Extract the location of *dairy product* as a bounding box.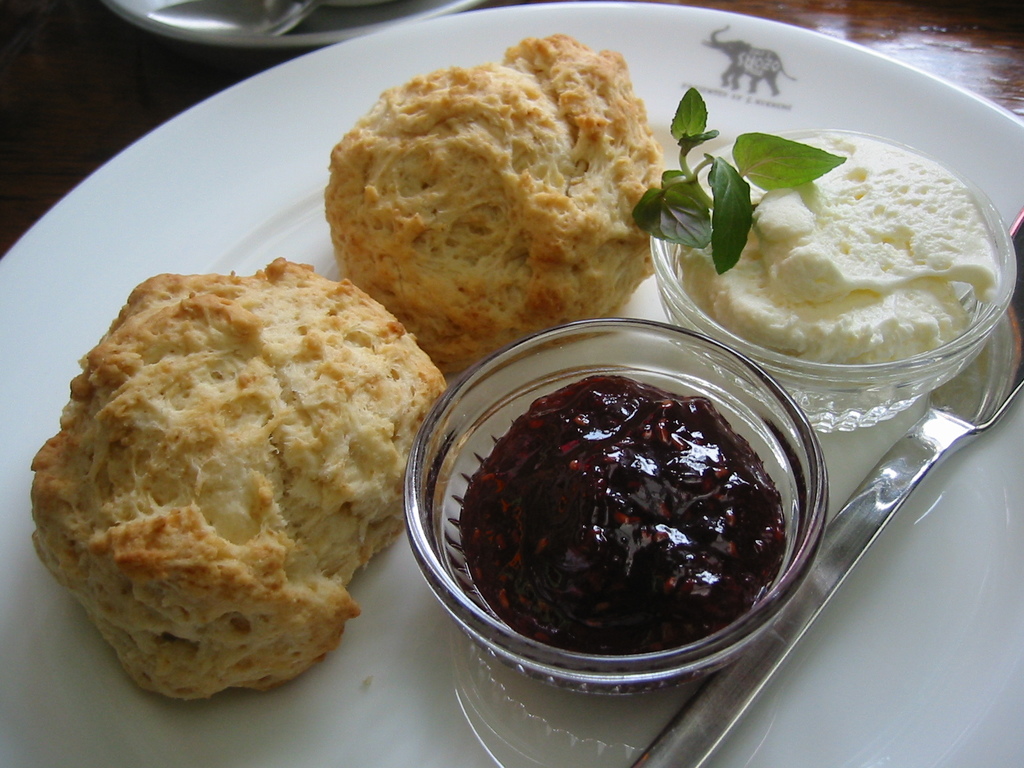
region(657, 118, 988, 369).
